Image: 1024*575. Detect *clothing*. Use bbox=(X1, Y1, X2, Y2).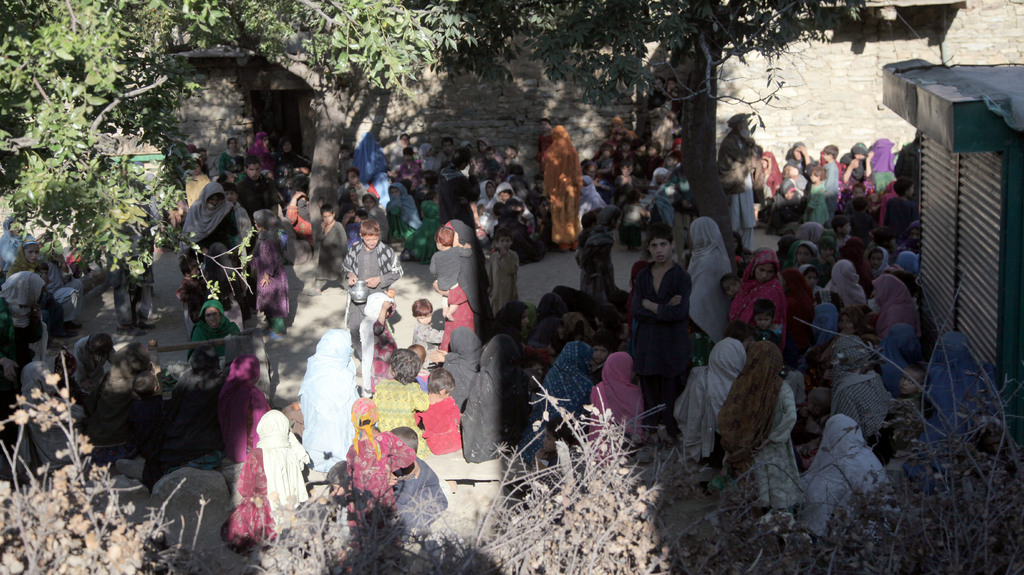
bbox=(221, 149, 249, 180).
